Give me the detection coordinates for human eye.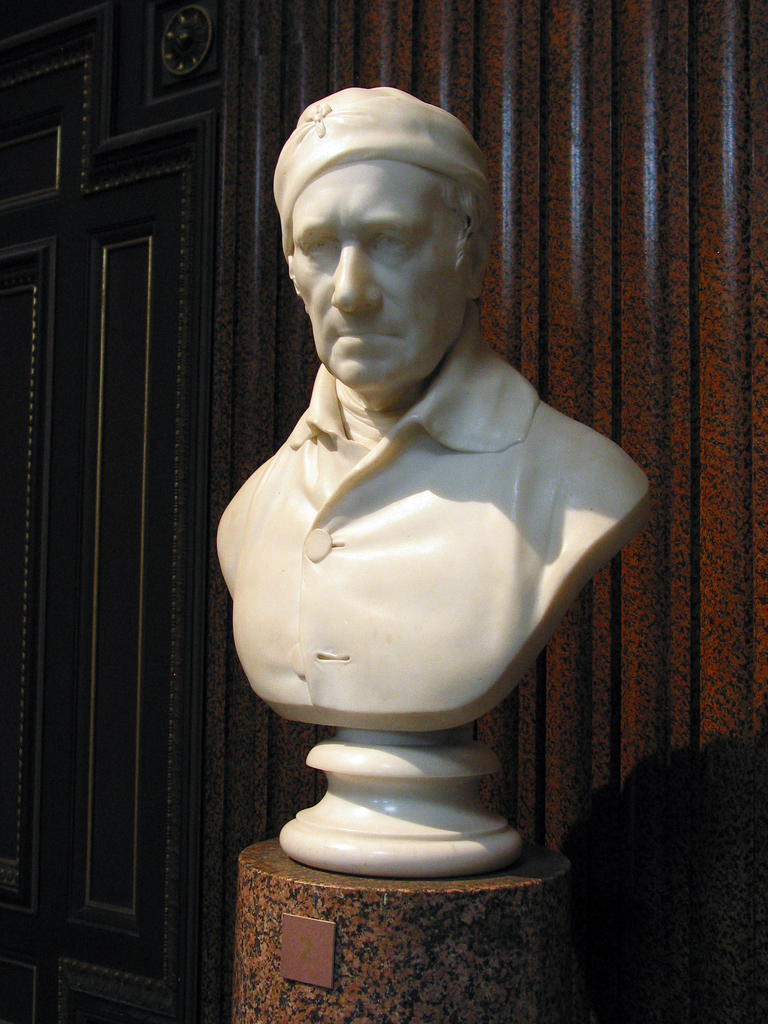
select_region(371, 232, 408, 261).
